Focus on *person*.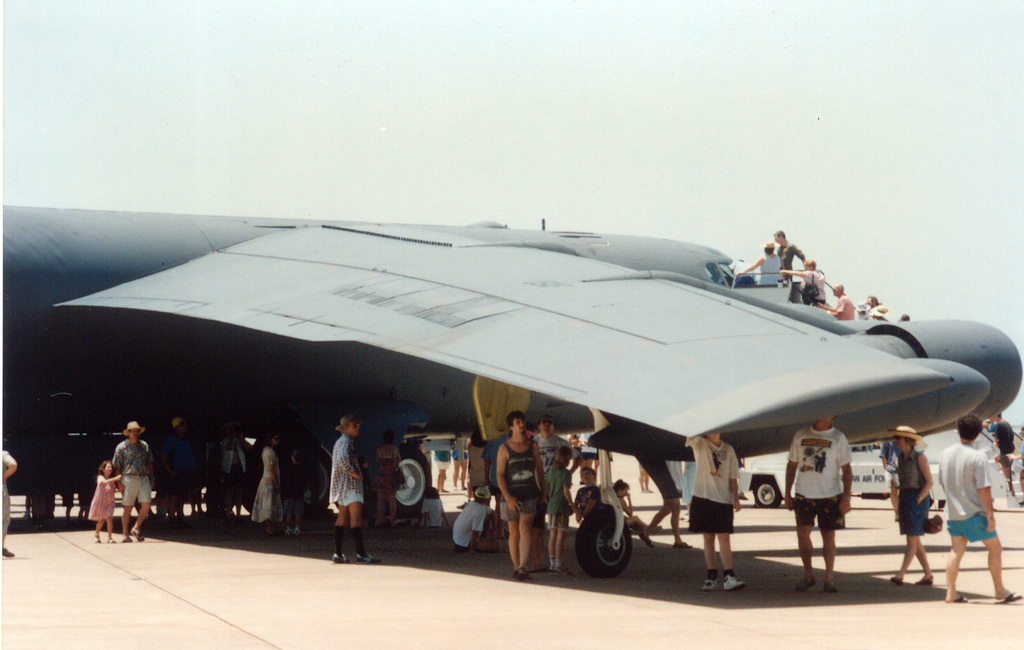
Focused at 82 455 125 539.
